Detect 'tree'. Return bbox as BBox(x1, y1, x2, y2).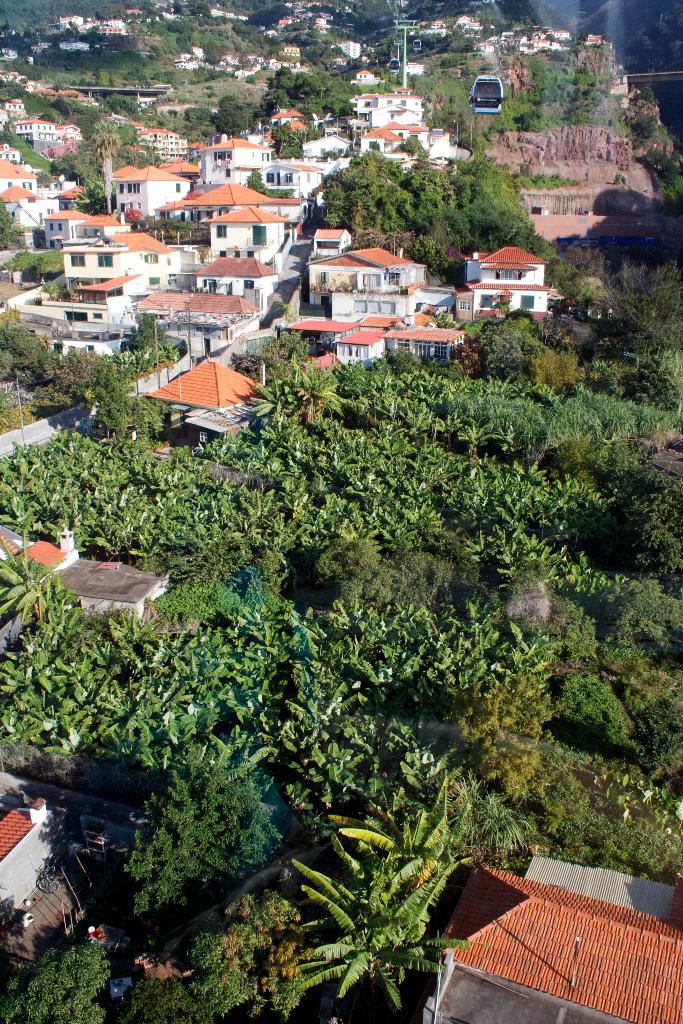
BBox(78, 182, 113, 216).
